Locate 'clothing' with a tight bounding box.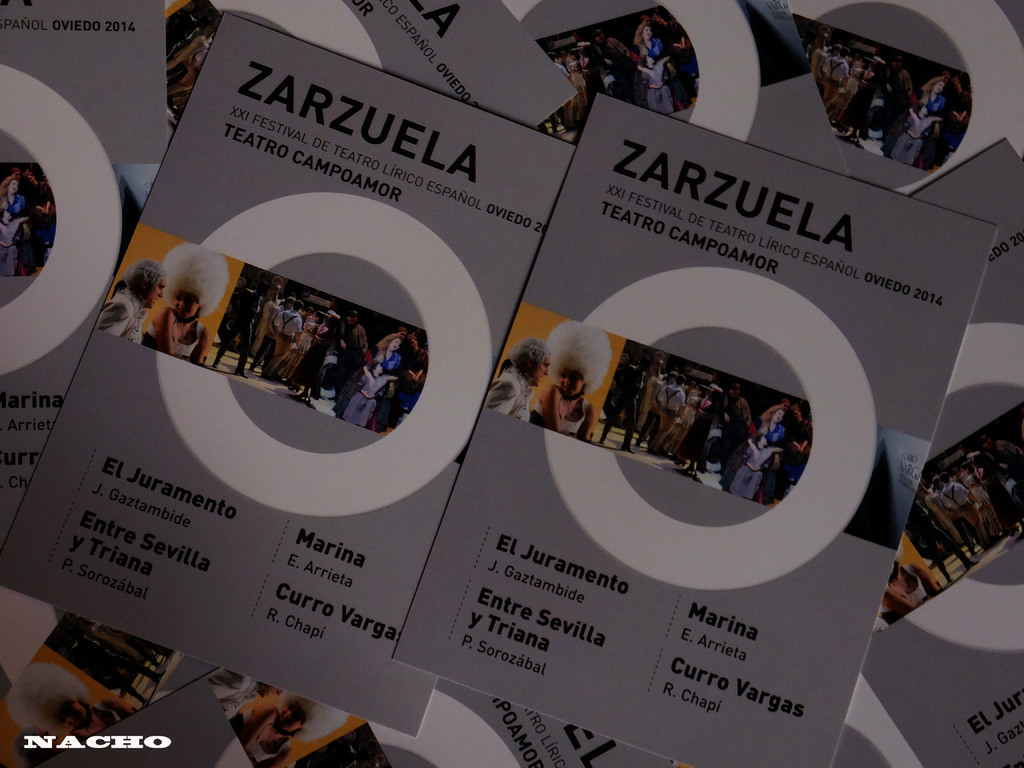
[left=550, top=35, right=653, bottom=145].
